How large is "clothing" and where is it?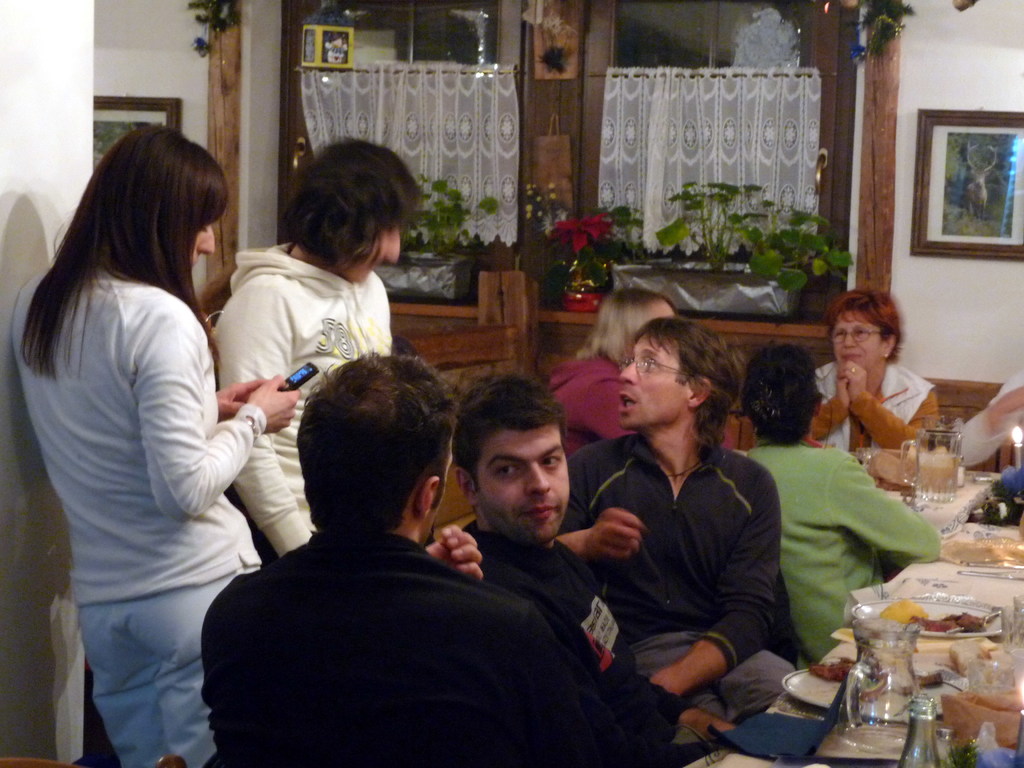
Bounding box: 572 445 815 749.
